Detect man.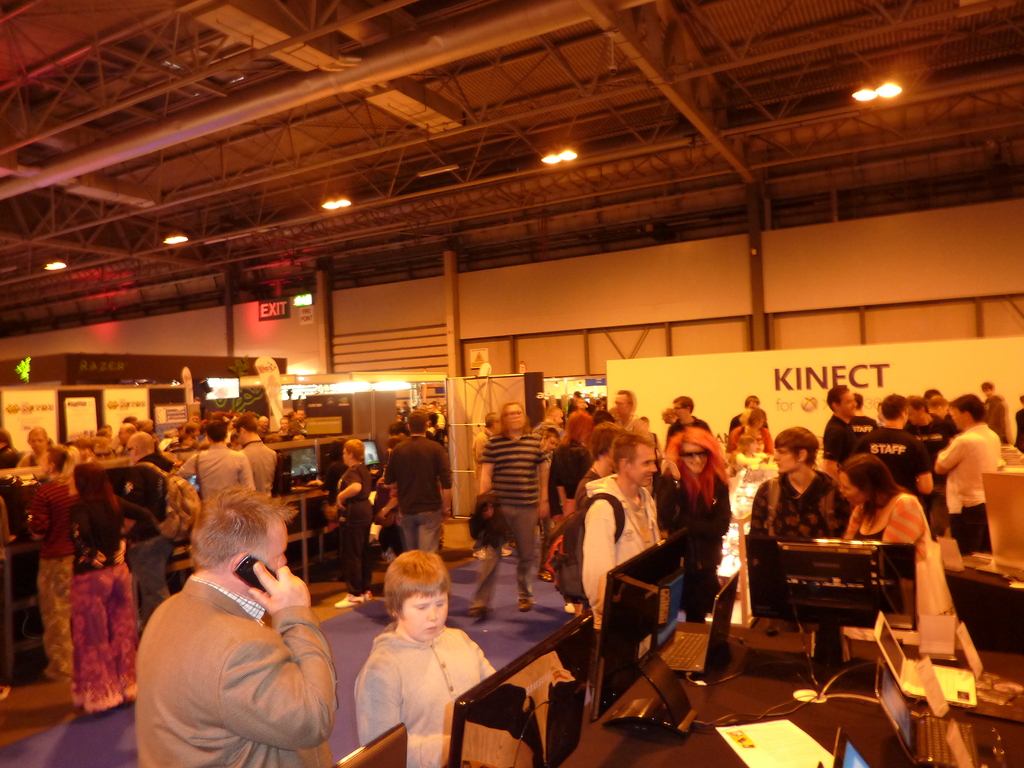
Detected at (x1=980, y1=385, x2=1013, y2=450).
